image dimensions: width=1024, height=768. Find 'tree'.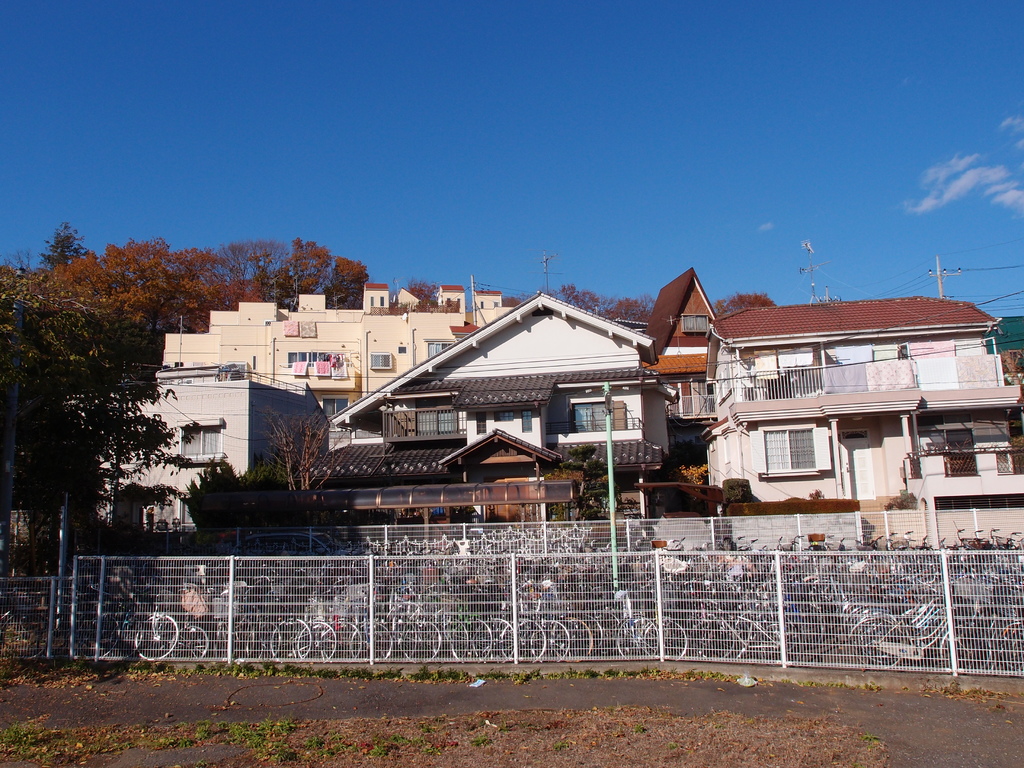
19:282:184:558.
